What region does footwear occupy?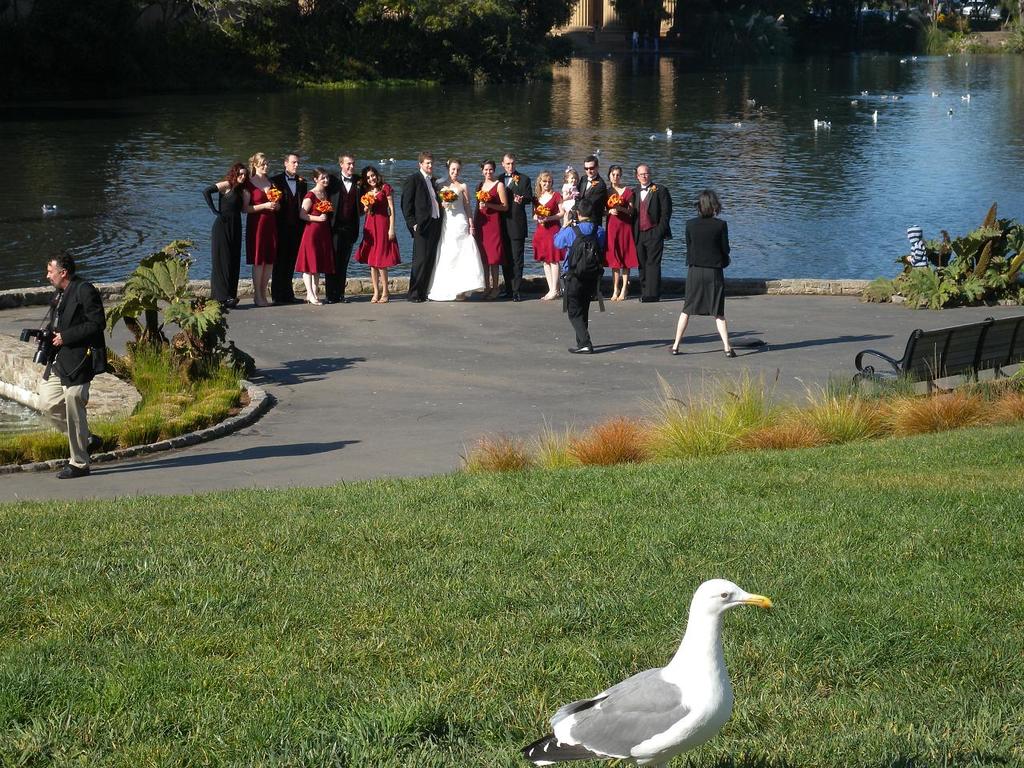
bbox=[538, 294, 546, 300].
